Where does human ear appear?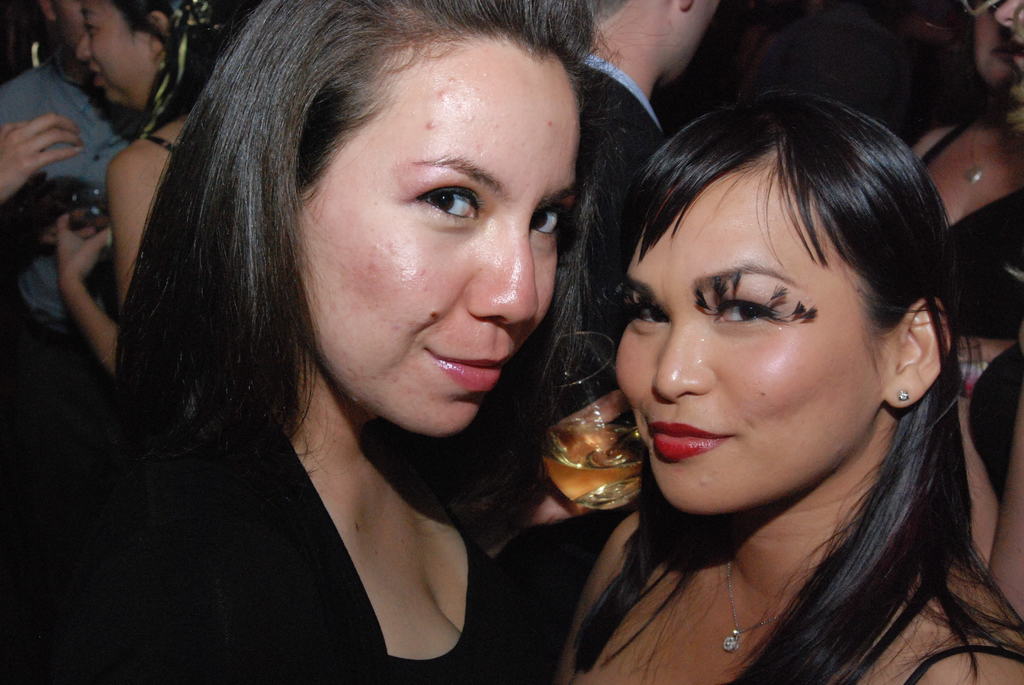
Appears at {"x1": 890, "y1": 298, "x2": 946, "y2": 413}.
